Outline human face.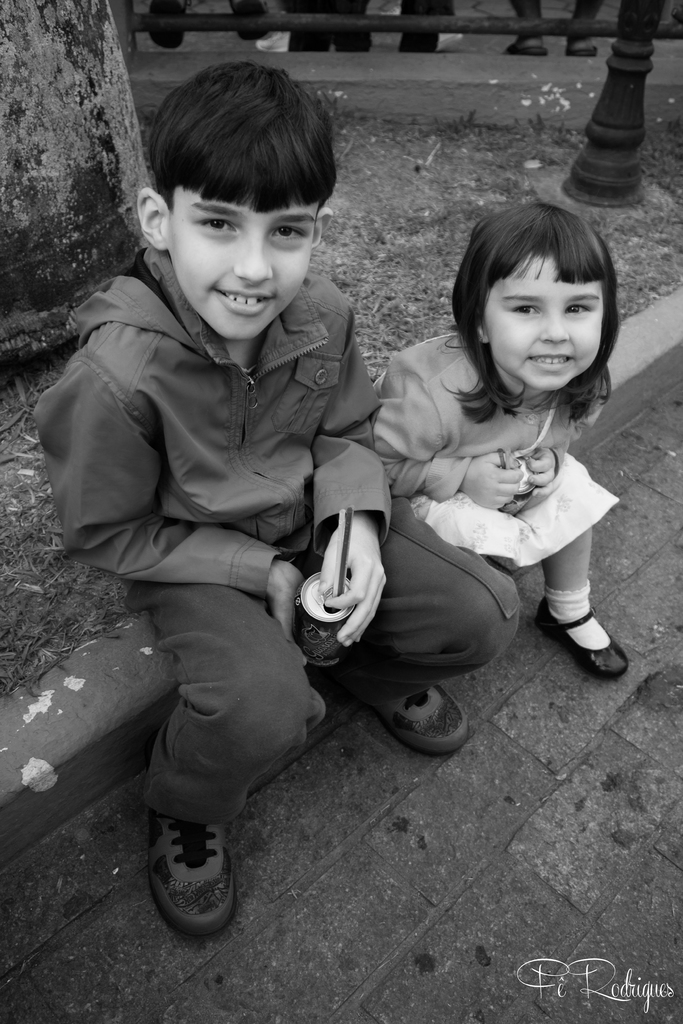
Outline: l=477, t=257, r=602, b=389.
